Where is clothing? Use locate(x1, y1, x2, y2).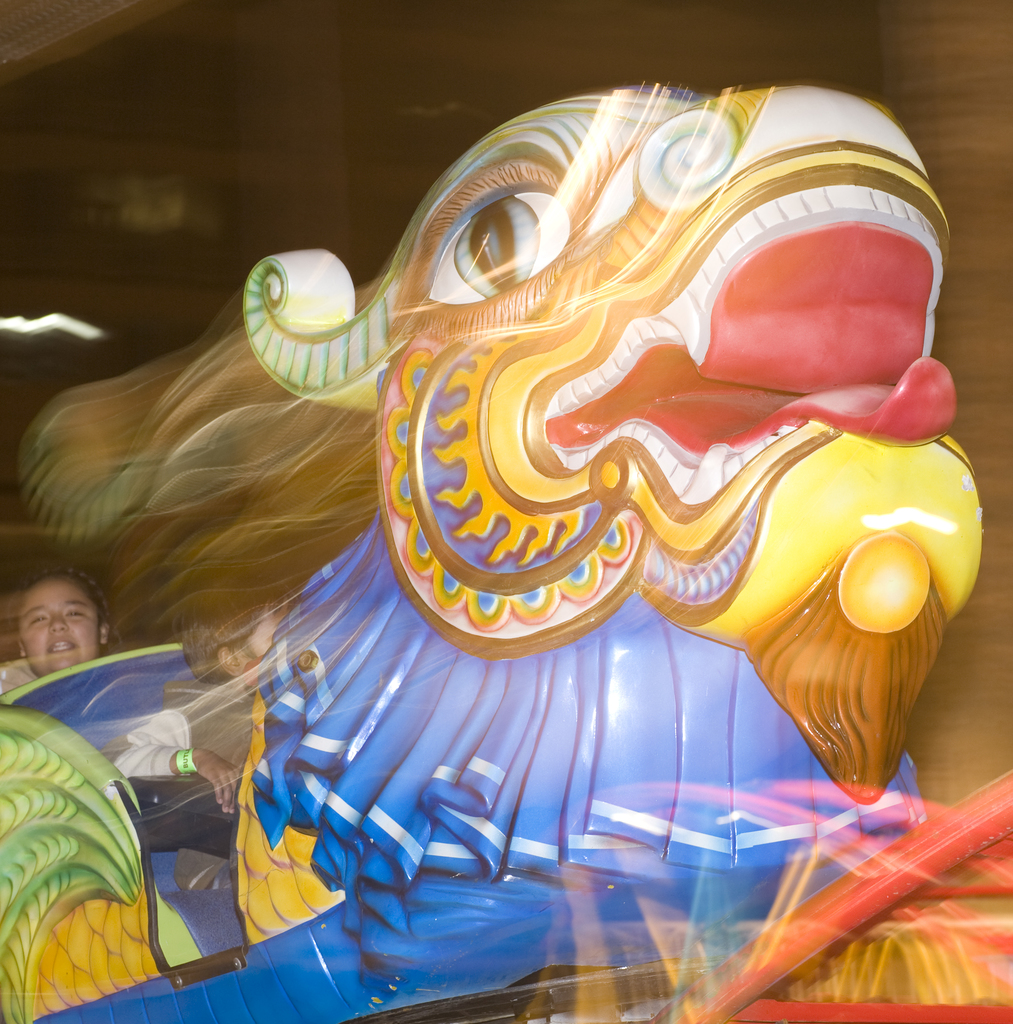
locate(97, 675, 254, 892).
